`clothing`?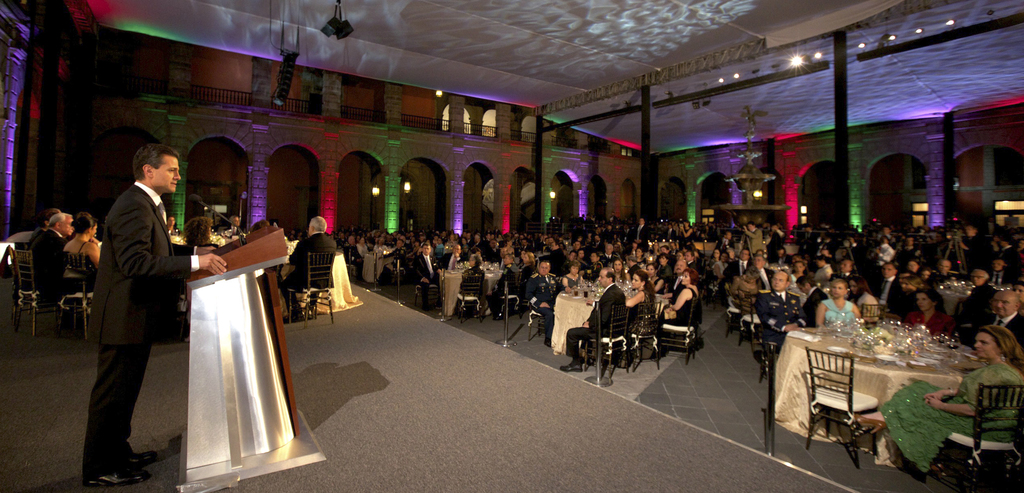
region(70, 237, 95, 292)
